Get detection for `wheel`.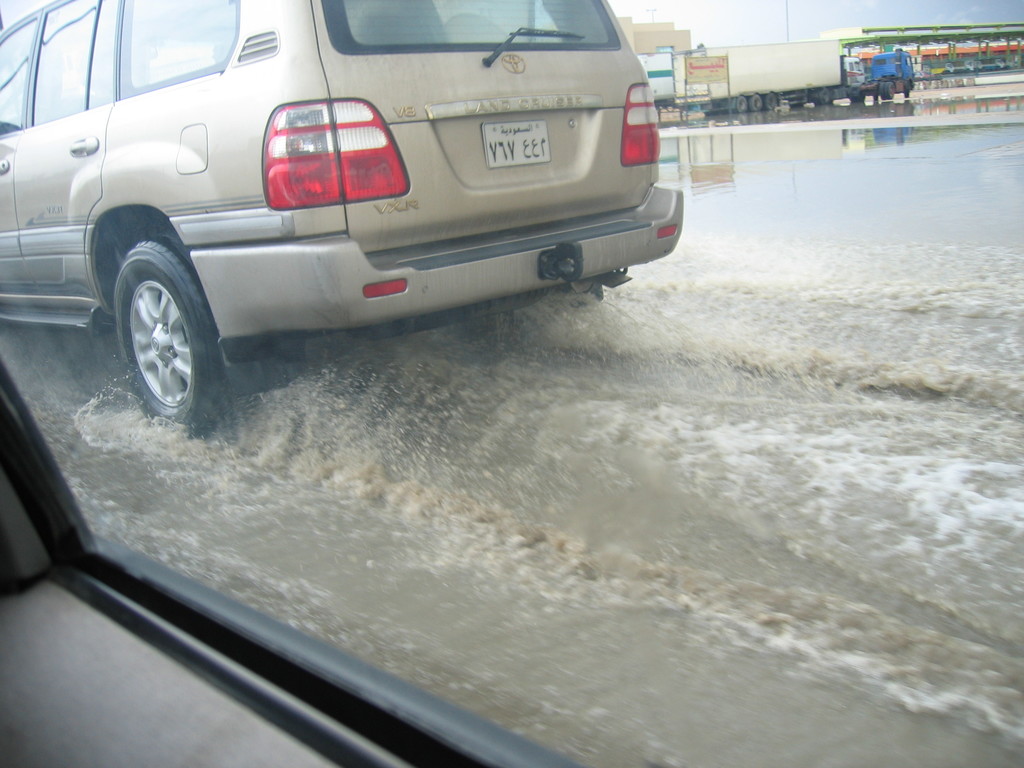
Detection: [x1=99, y1=218, x2=212, y2=425].
